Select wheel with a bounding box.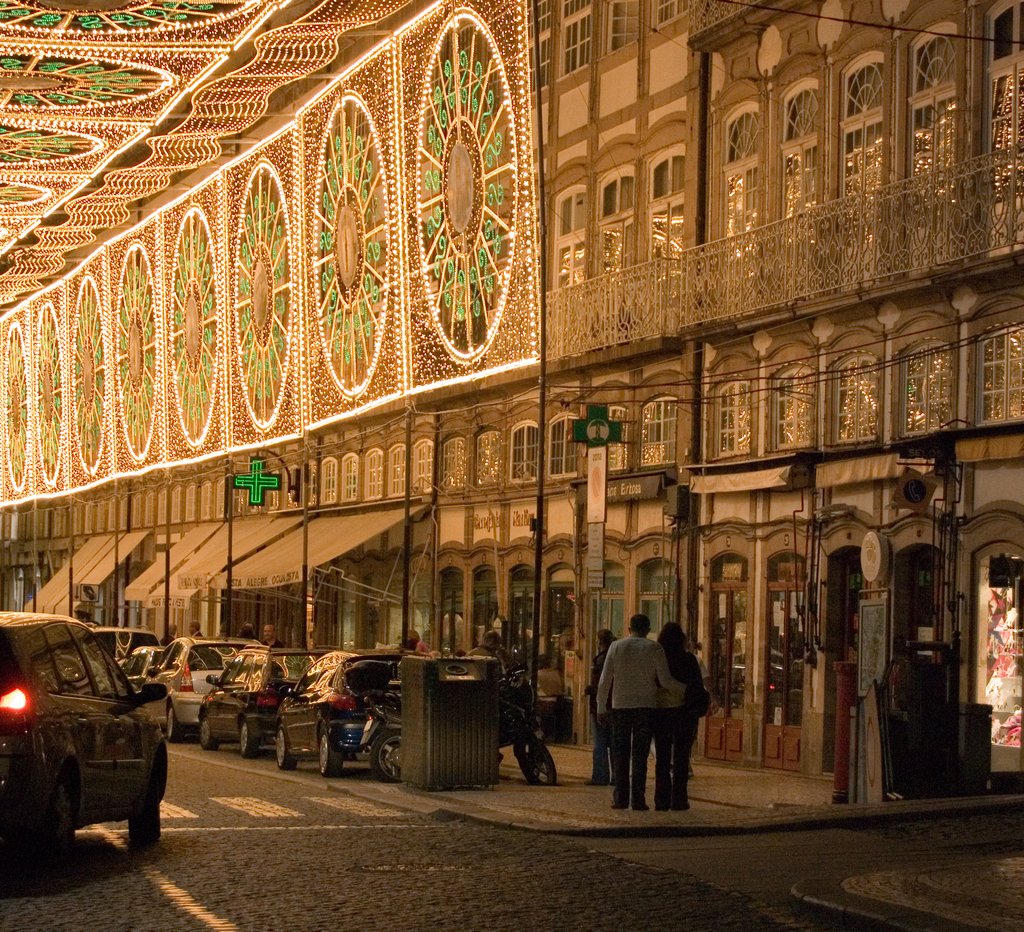
bbox=(124, 772, 165, 846).
